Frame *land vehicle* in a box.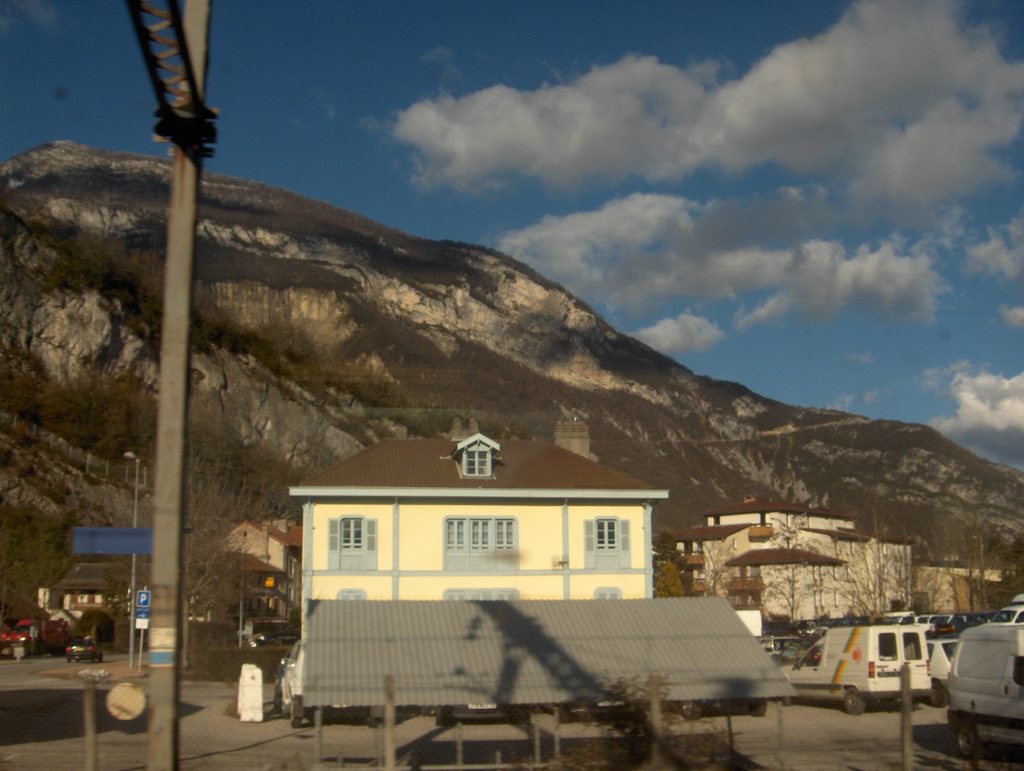
box=[941, 621, 1023, 753].
